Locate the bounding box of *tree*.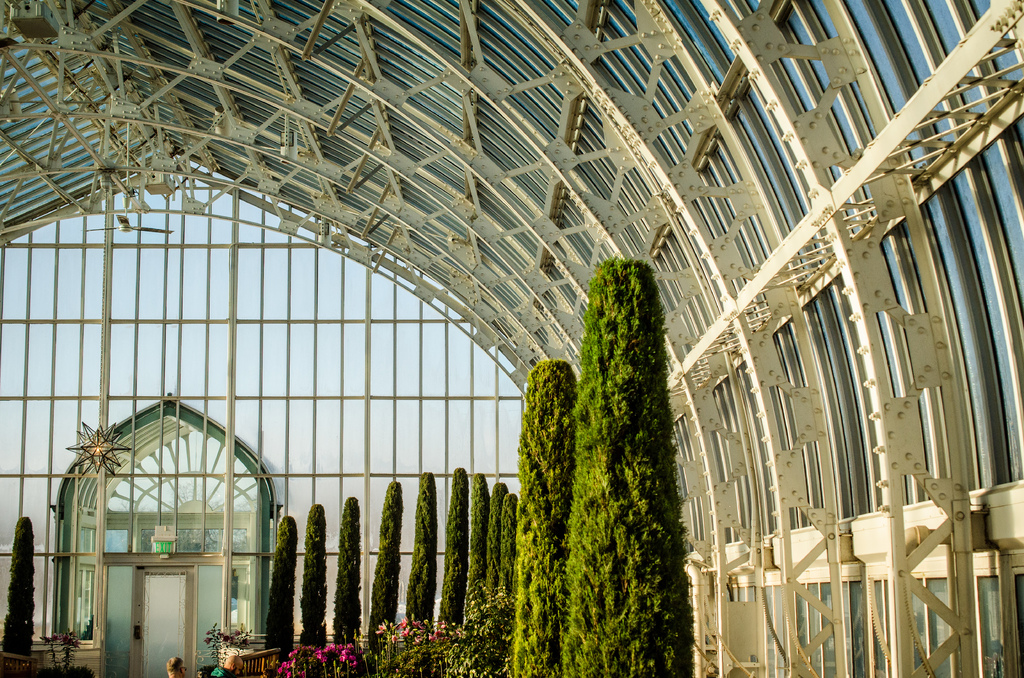
Bounding box: bbox(429, 467, 470, 631).
